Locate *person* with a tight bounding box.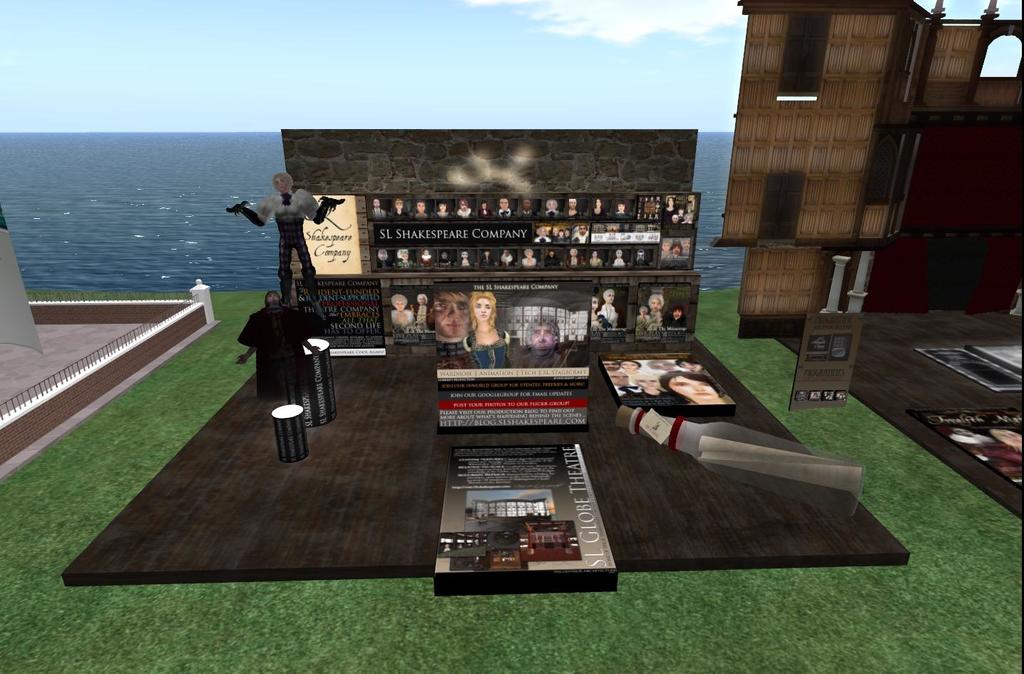
[left=645, top=292, right=665, bottom=330].
